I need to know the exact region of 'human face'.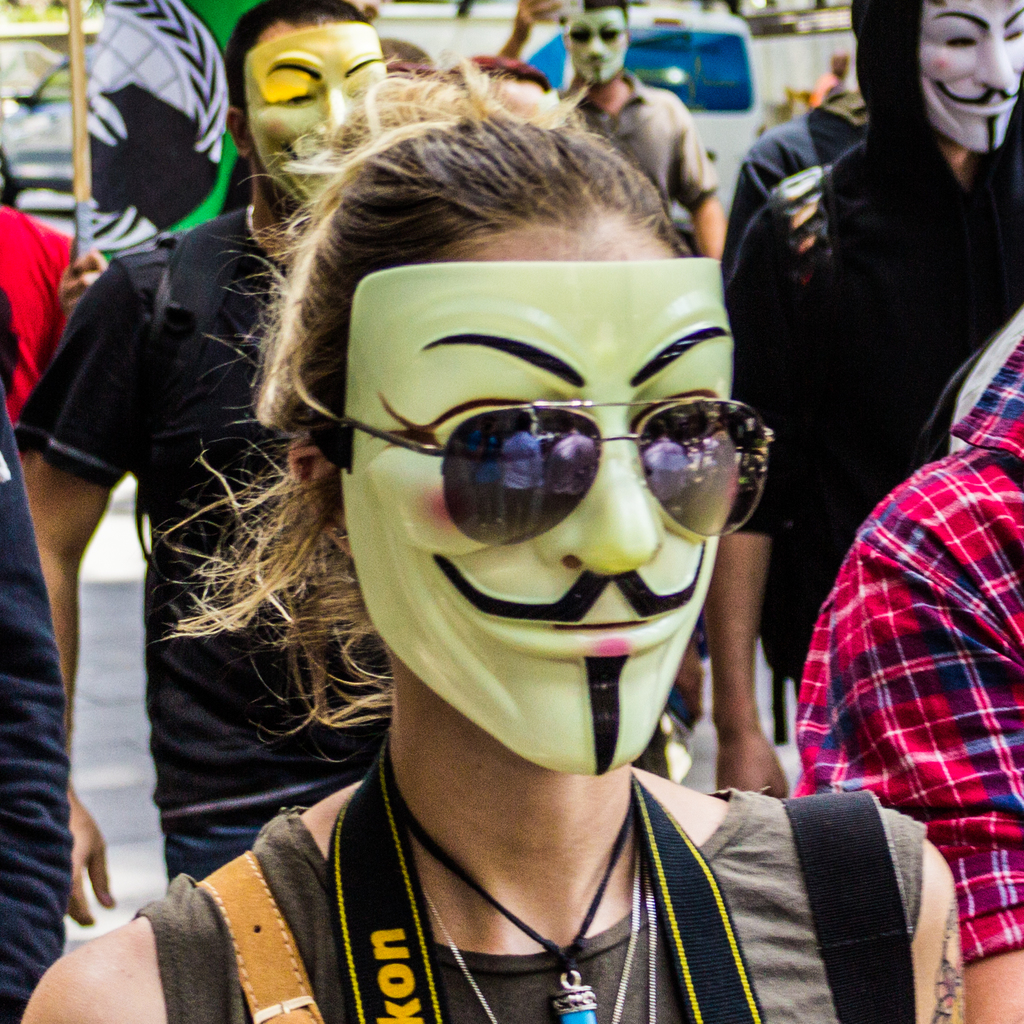
Region: (left=344, top=211, right=724, bottom=774).
